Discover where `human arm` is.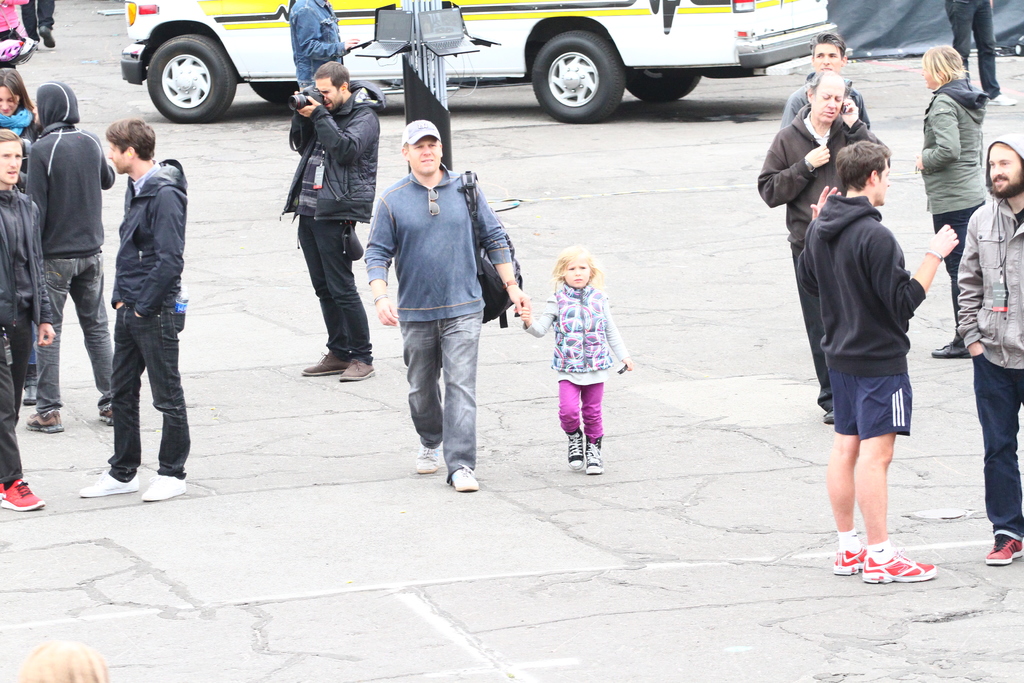
Discovered at 913, 97, 957, 173.
